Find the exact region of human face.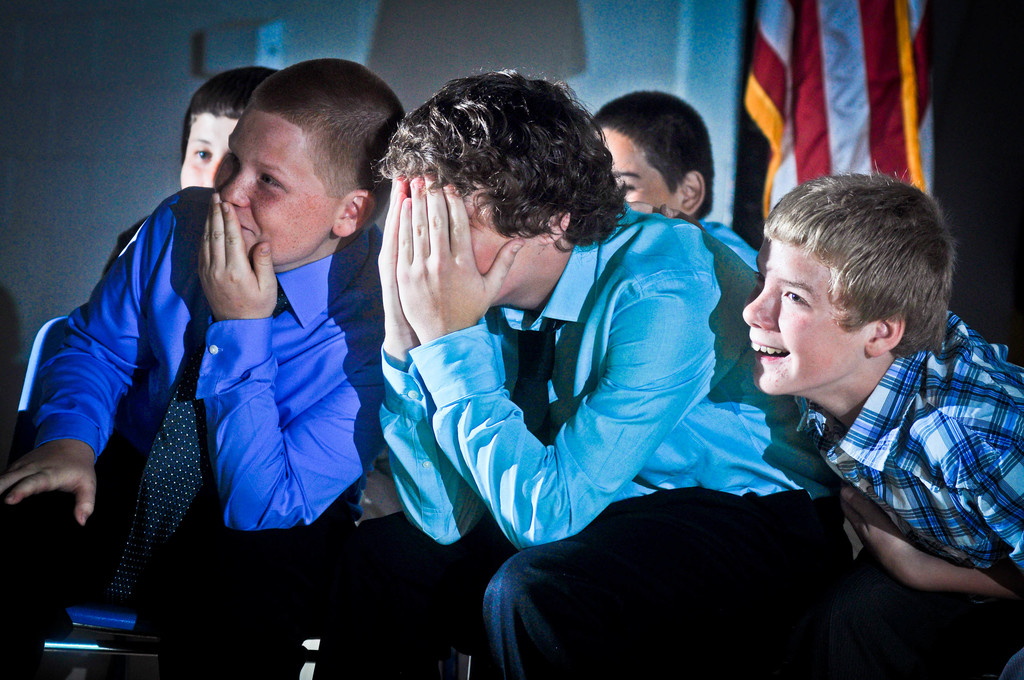
Exact region: bbox=(738, 227, 845, 390).
